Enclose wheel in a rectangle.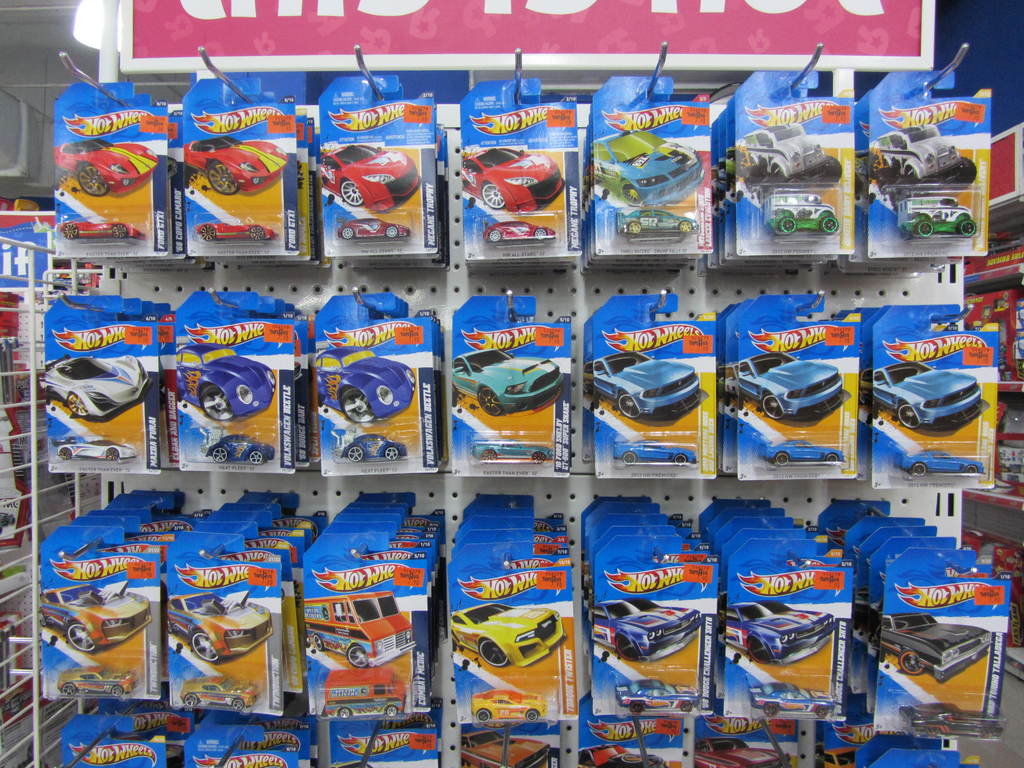
[x1=338, y1=386, x2=374, y2=423].
